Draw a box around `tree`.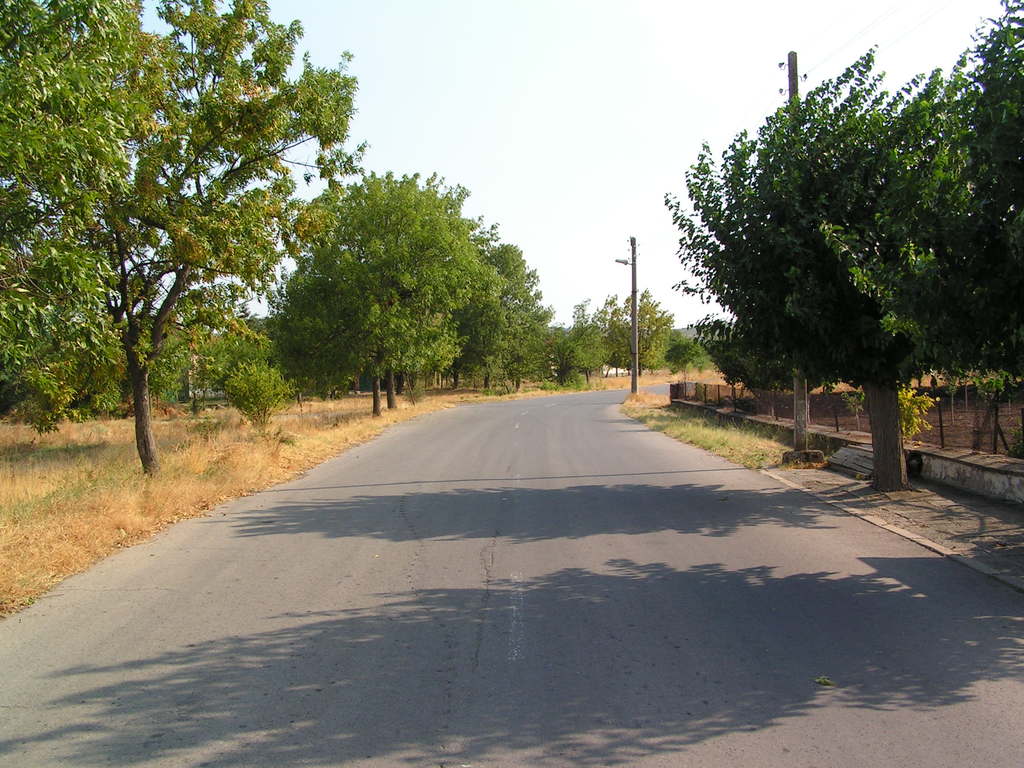
(0,0,163,431).
